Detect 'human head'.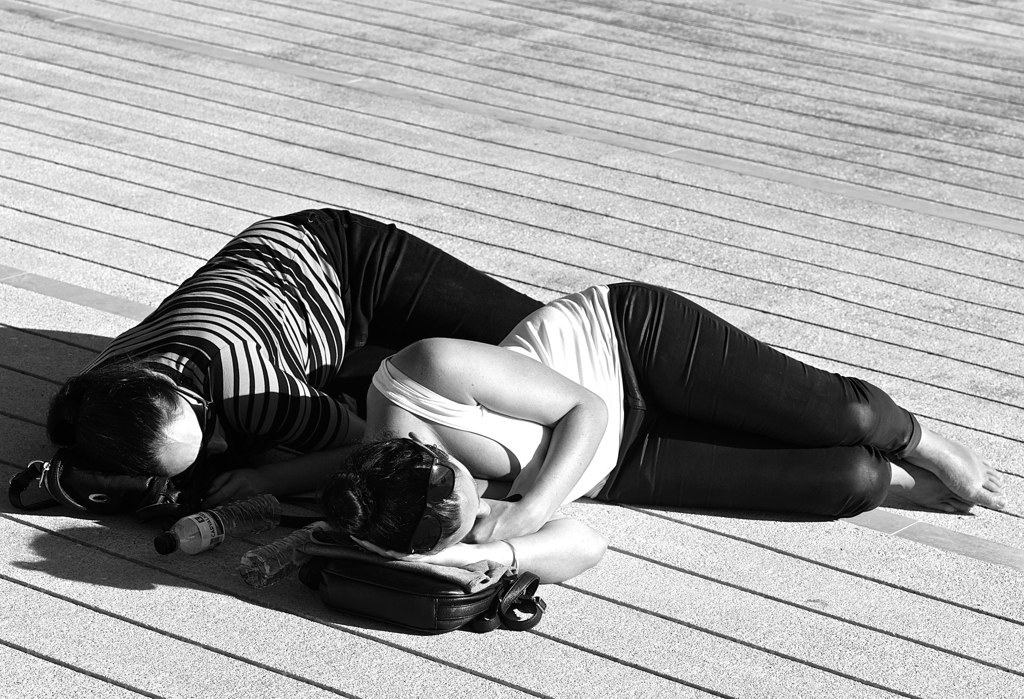
Detected at crop(331, 431, 492, 562).
